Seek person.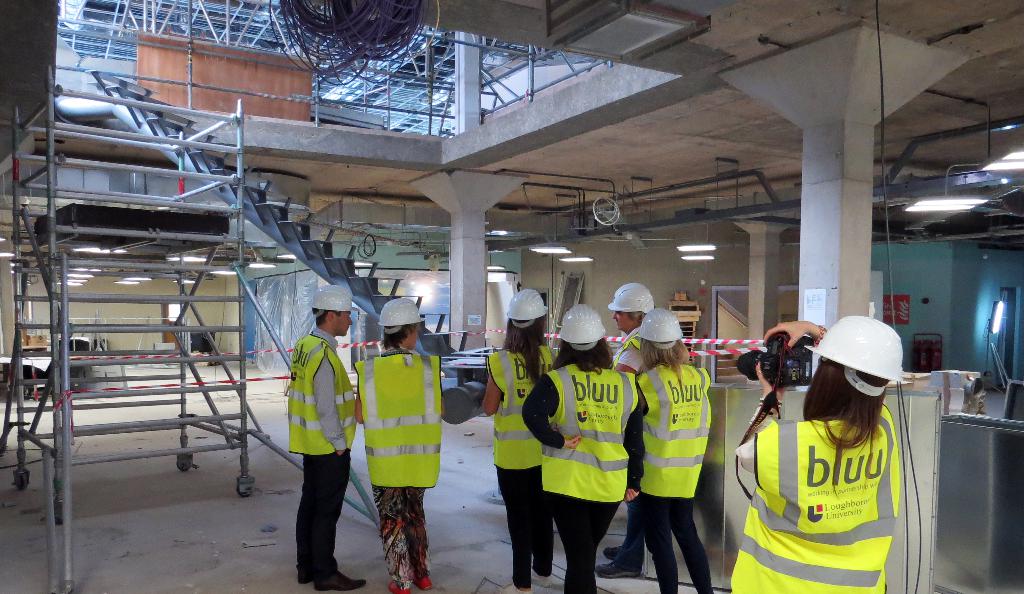
region(735, 316, 906, 593).
